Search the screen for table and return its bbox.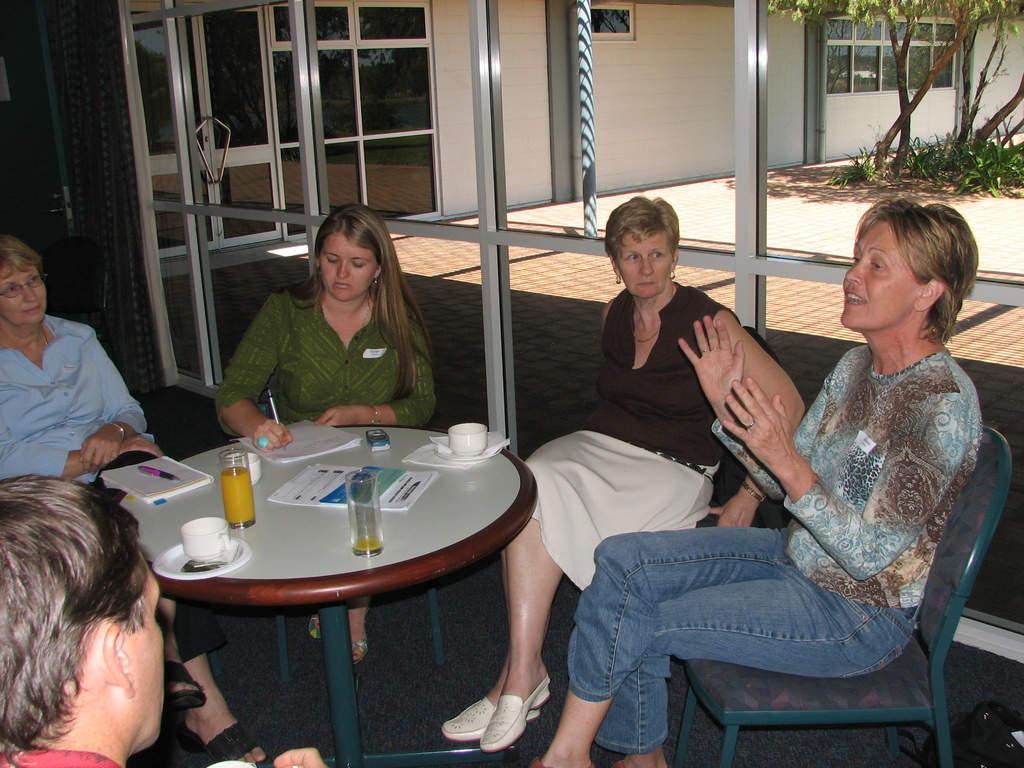
Found: bbox=[90, 414, 526, 764].
